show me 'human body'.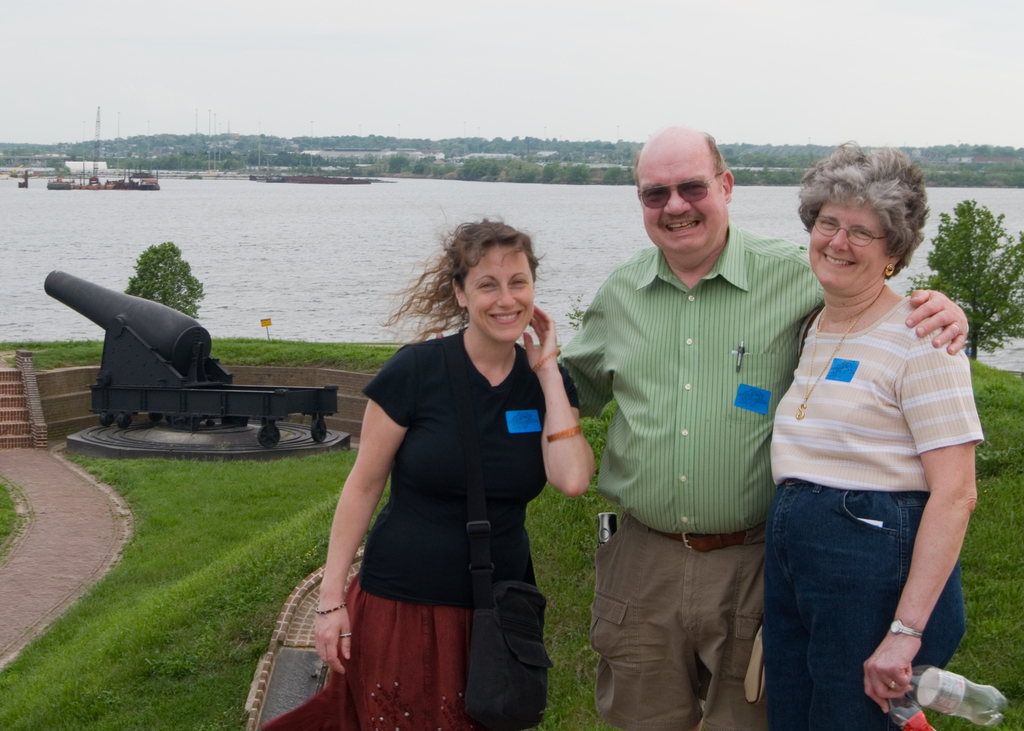
'human body' is here: Rect(317, 216, 593, 730).
